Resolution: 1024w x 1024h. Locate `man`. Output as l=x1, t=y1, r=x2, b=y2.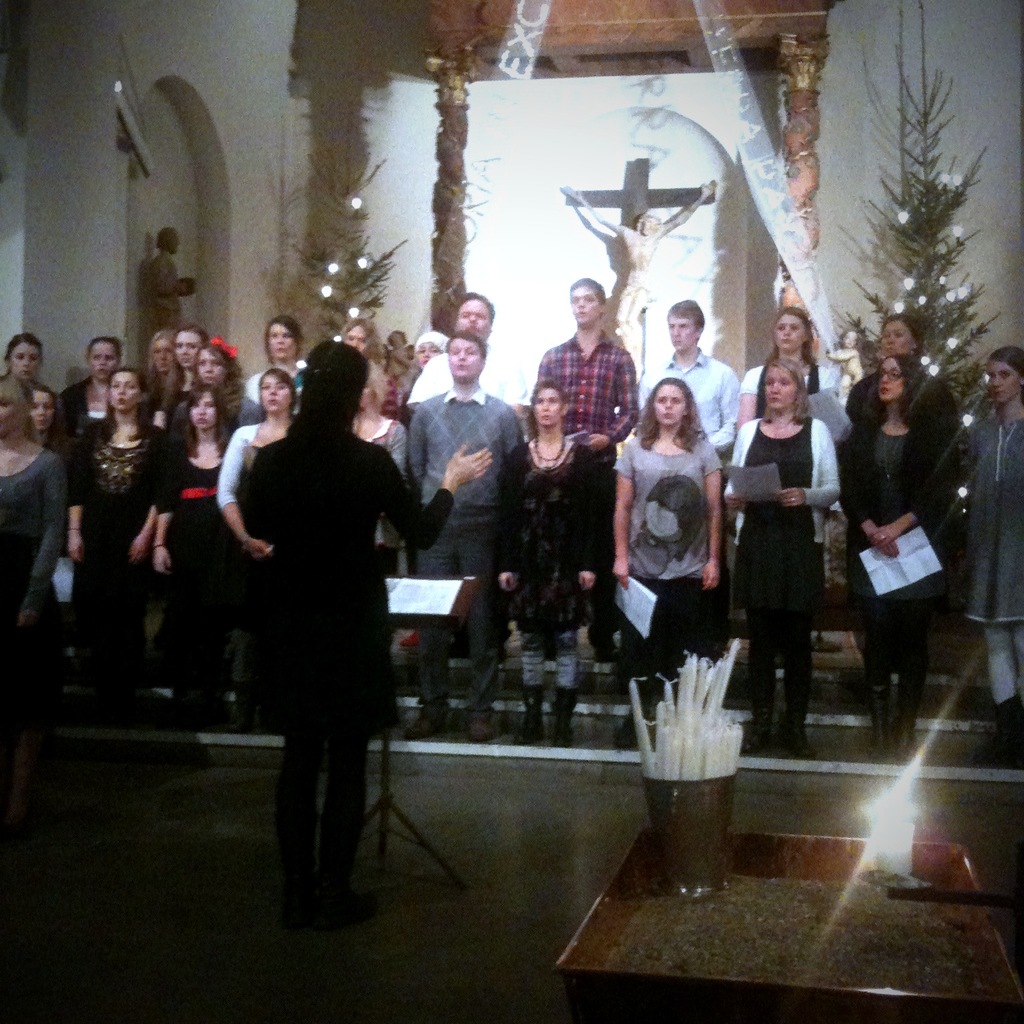
l=542, t=301, r=655, b=461.
